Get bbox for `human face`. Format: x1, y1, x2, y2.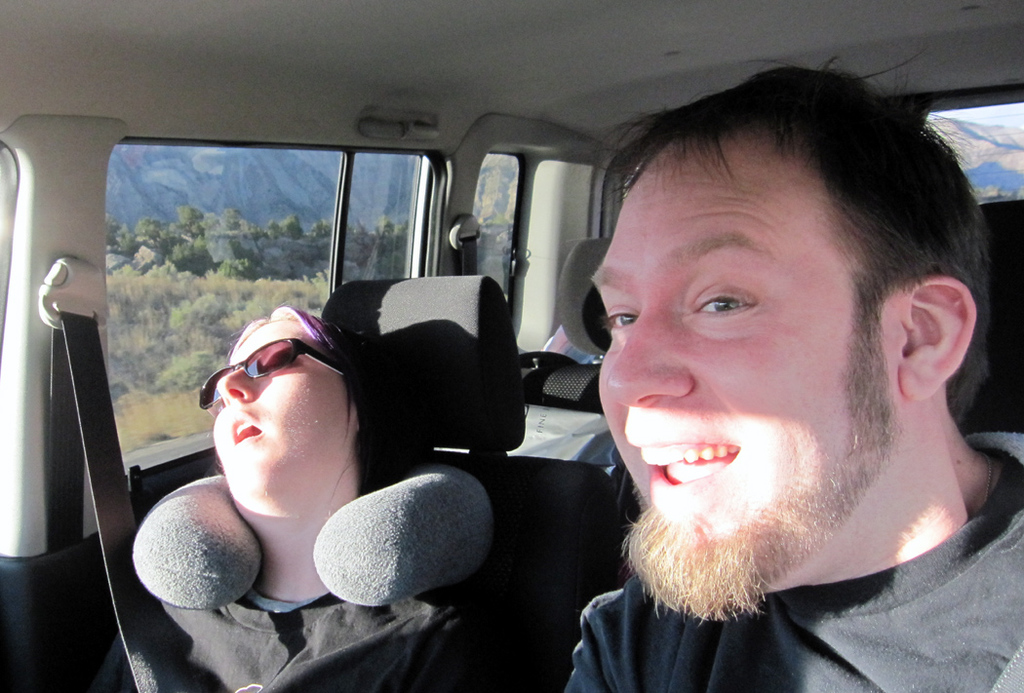
581, 128, 895, 615.
